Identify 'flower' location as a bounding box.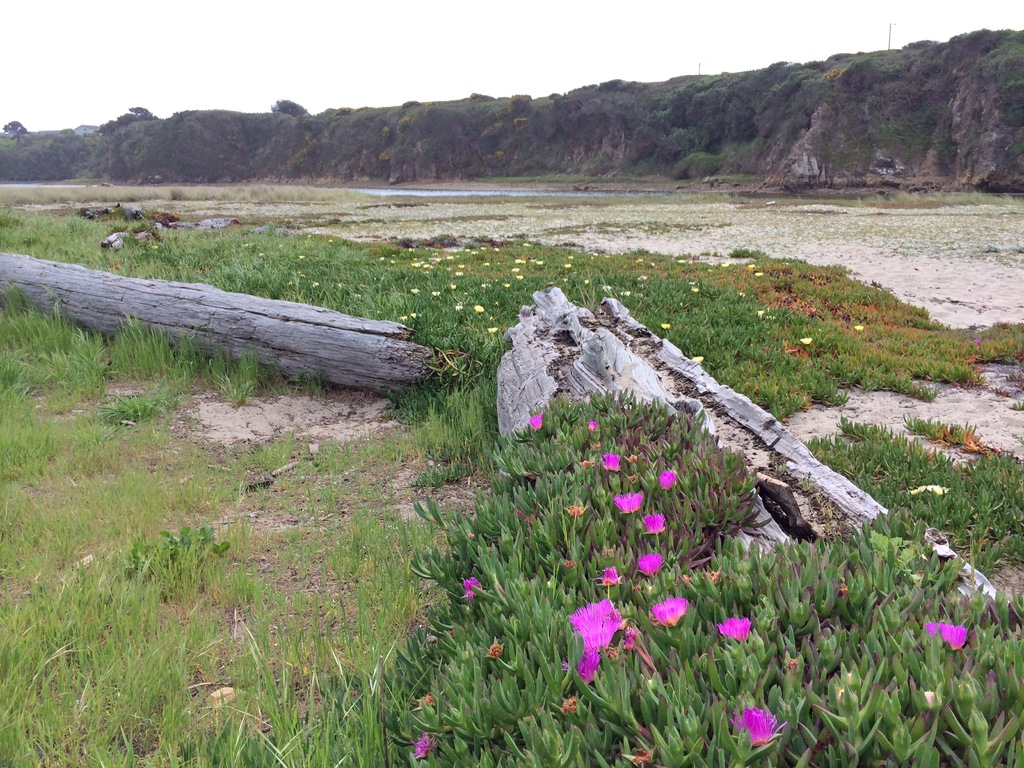
box=[927, 621, 969, 651].
